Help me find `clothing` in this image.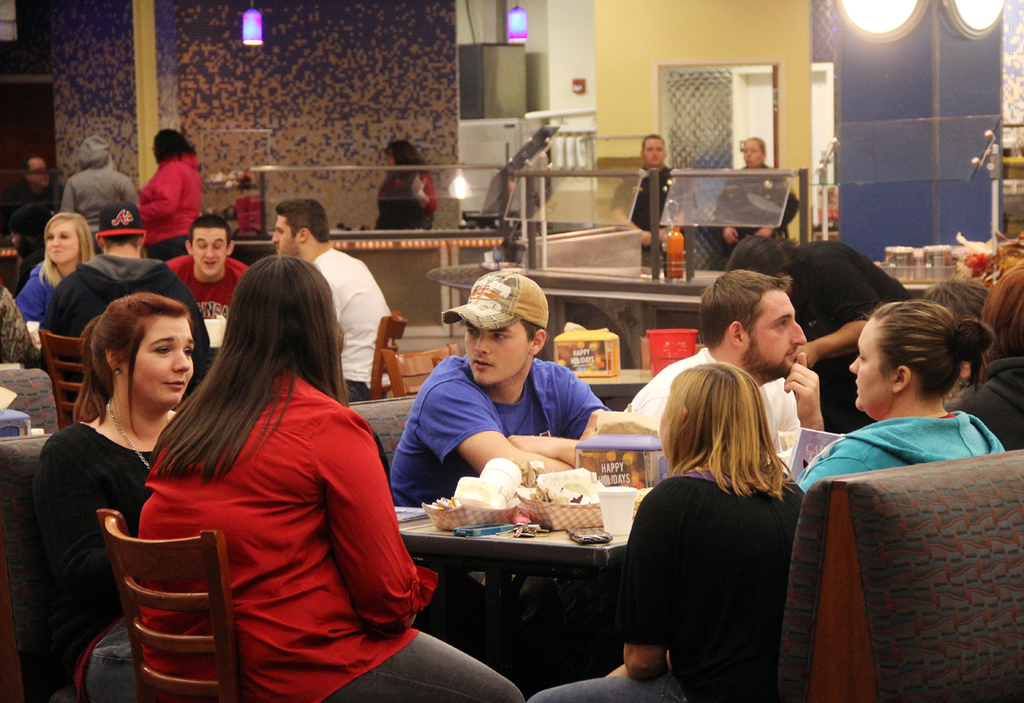
Found it: <bbox>137, 369, 519, 702</bbox>.
